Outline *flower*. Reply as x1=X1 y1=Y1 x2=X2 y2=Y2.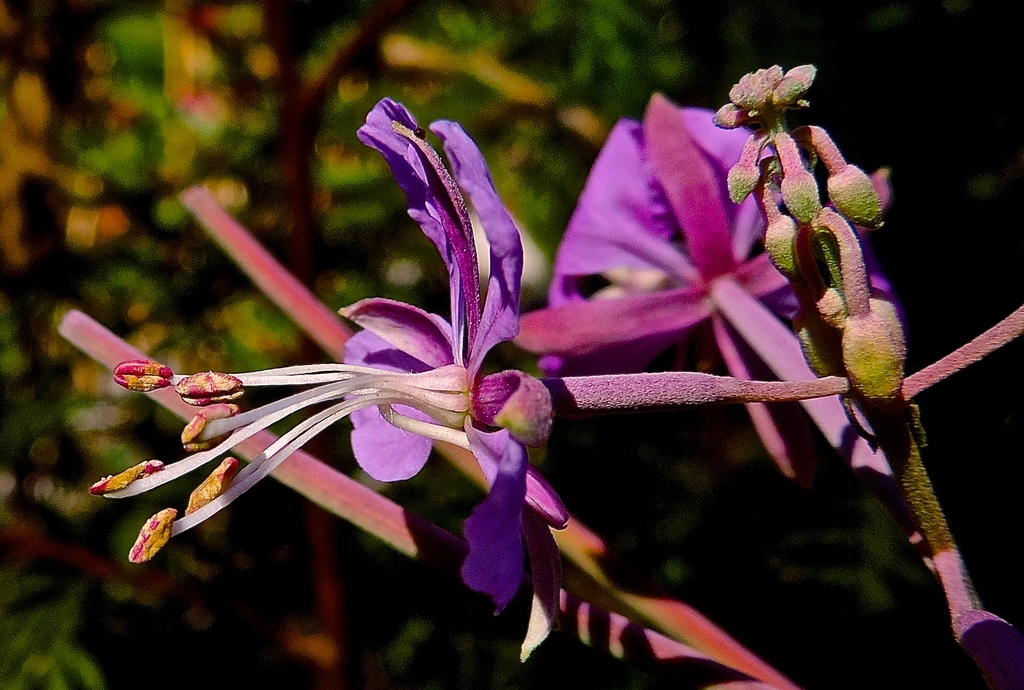
x1=499 y1=90 x2=909 y2=484.
